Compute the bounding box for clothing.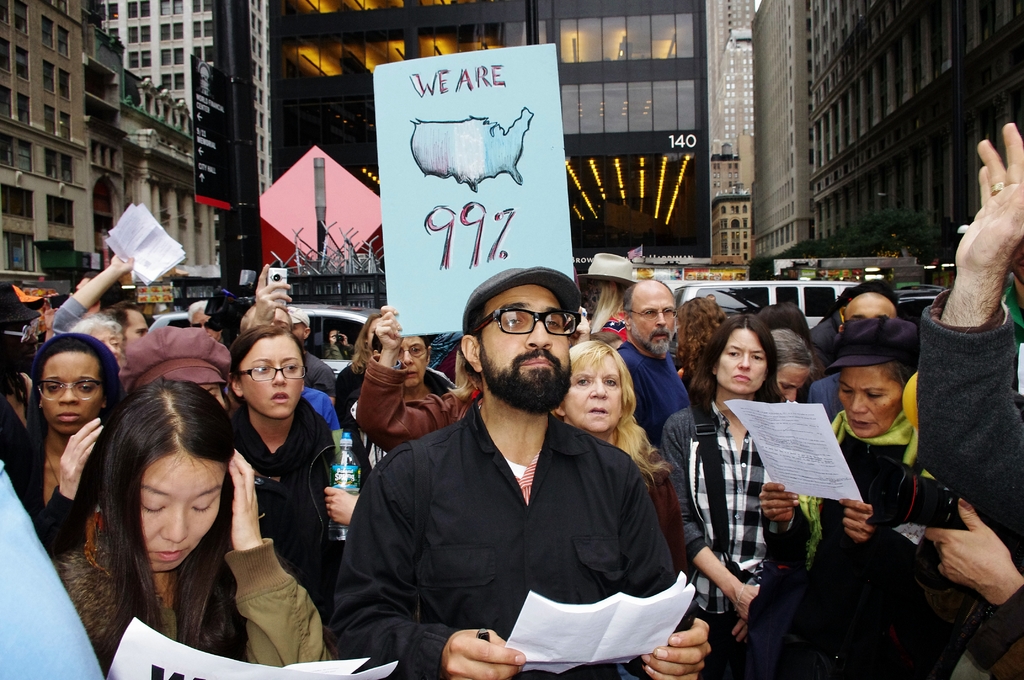
[225, 407, 337, 572].
